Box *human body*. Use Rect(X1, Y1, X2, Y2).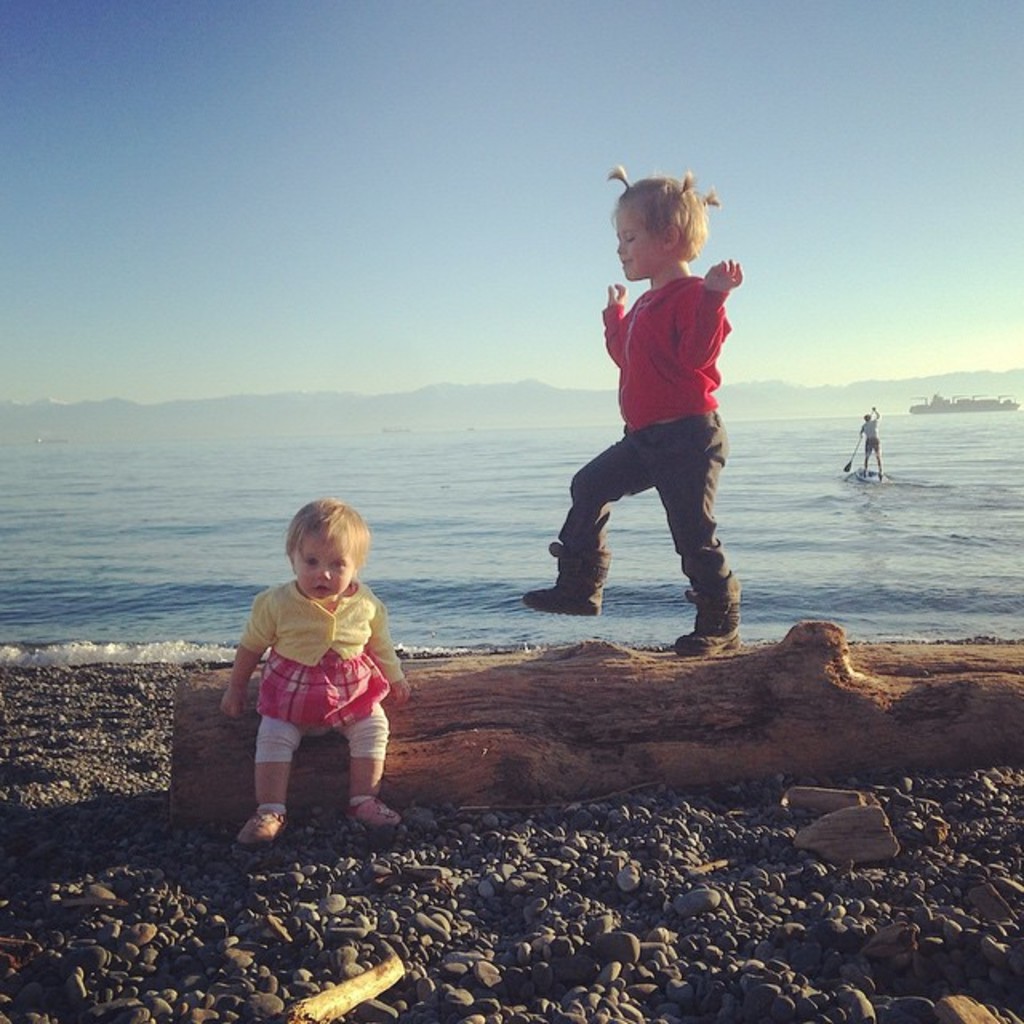
Rect(221, 581, 418, 848).
